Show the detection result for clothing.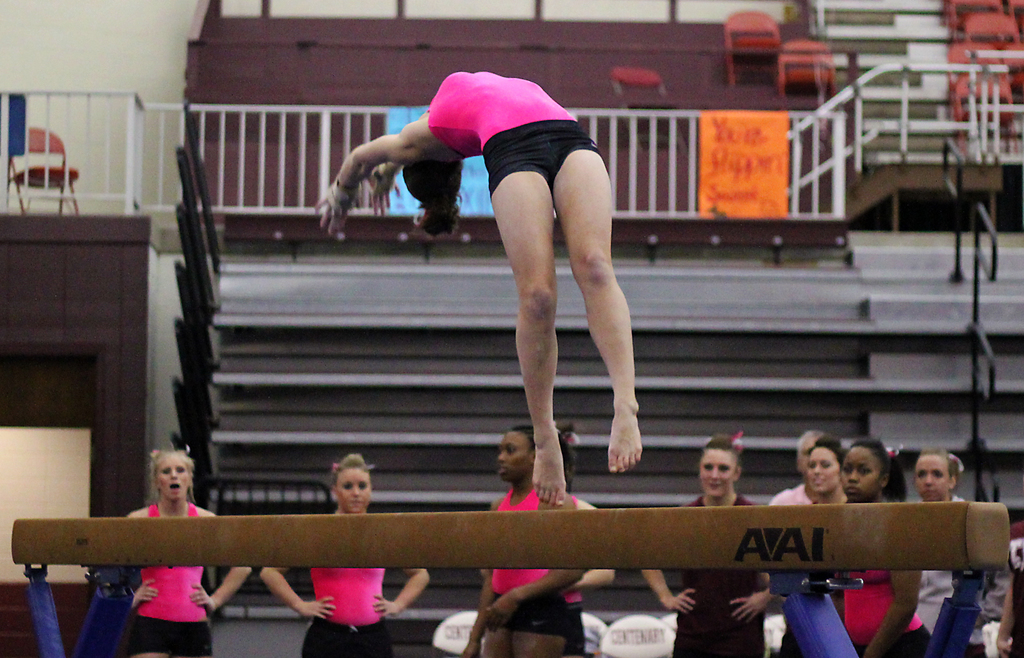
box(499, 488, 582, 511).
